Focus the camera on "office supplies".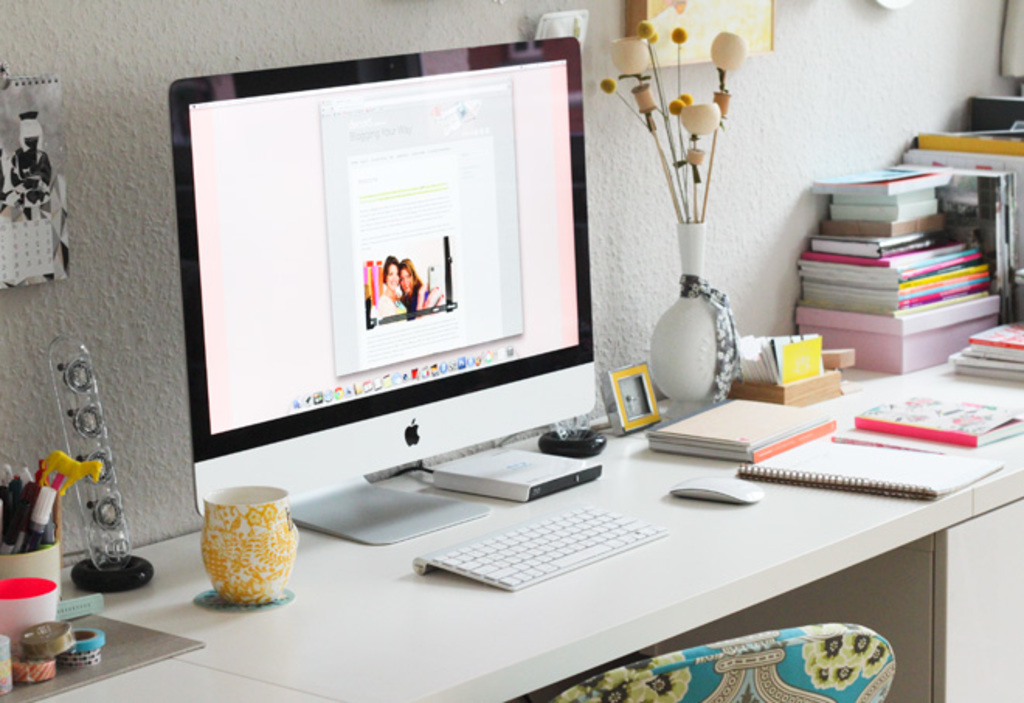
Focus region: {"left": 48, "top": 450, "right": 95, "bottom": 497}.
